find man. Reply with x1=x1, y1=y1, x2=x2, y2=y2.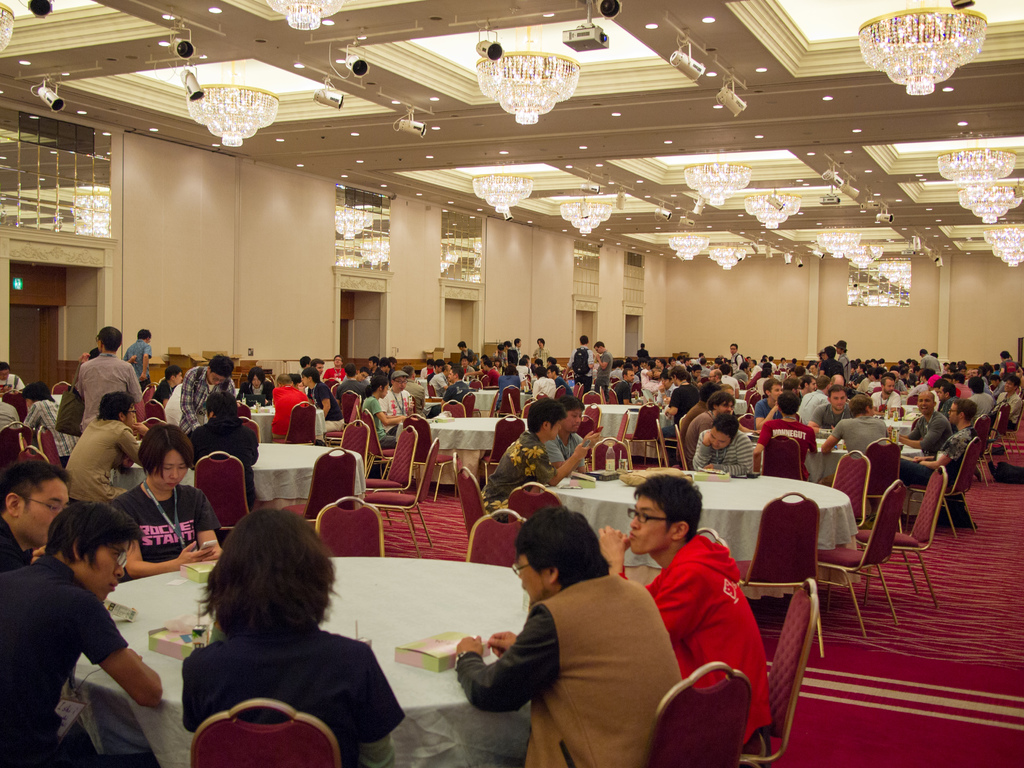
x1=609, y1=365, x2=638, y2=412.
